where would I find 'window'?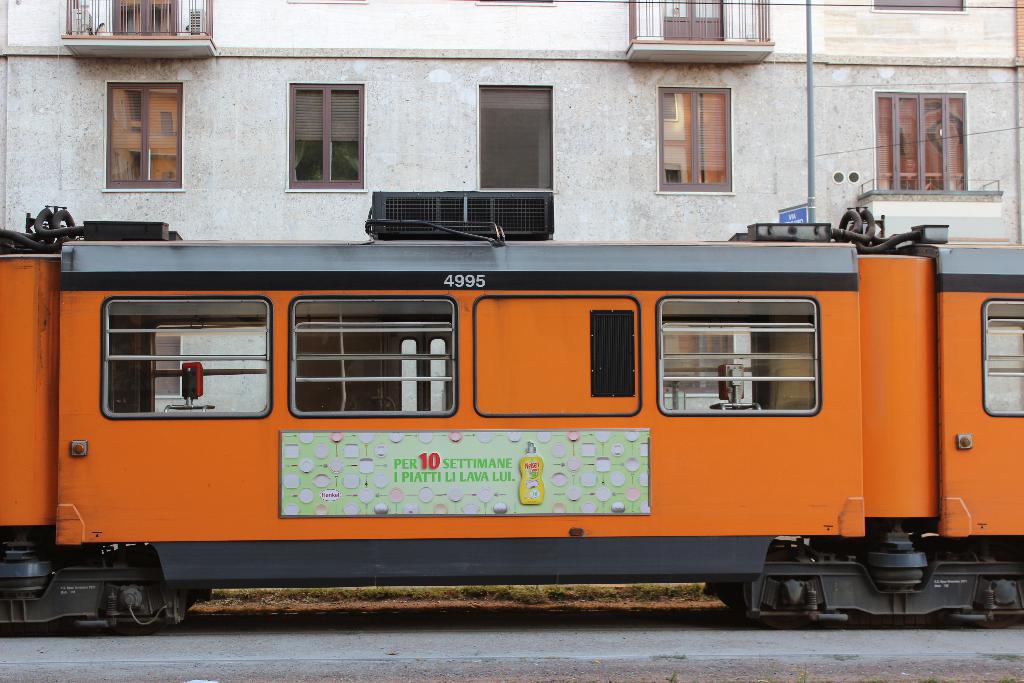
At box(285, 294, 460, 422).
